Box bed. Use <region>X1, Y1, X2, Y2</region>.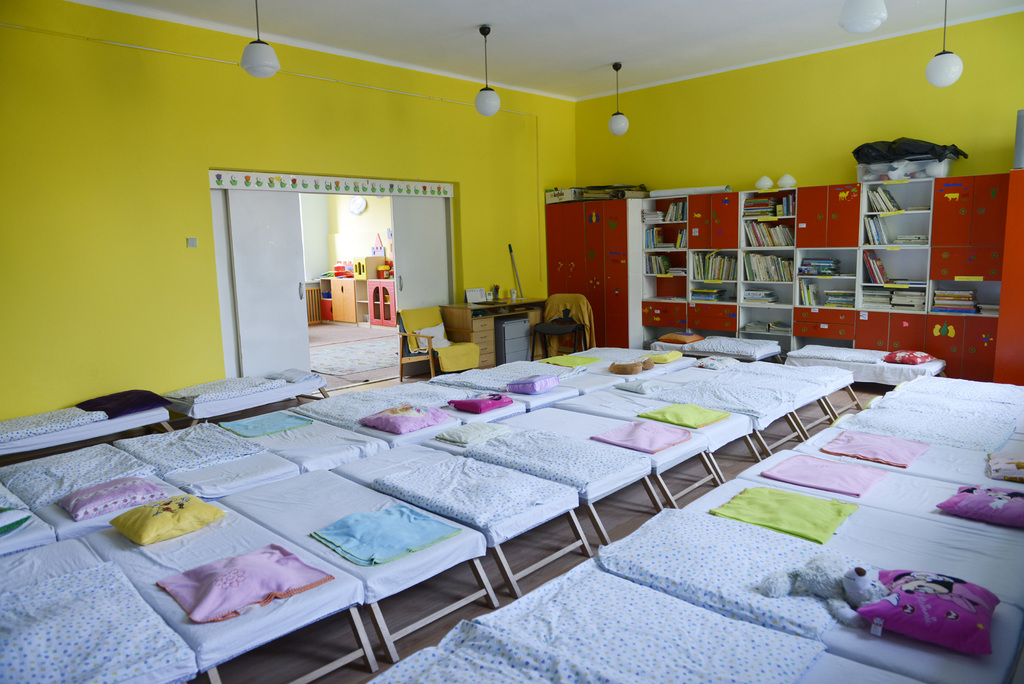
<region>211, 398, 381, 482</region>.
